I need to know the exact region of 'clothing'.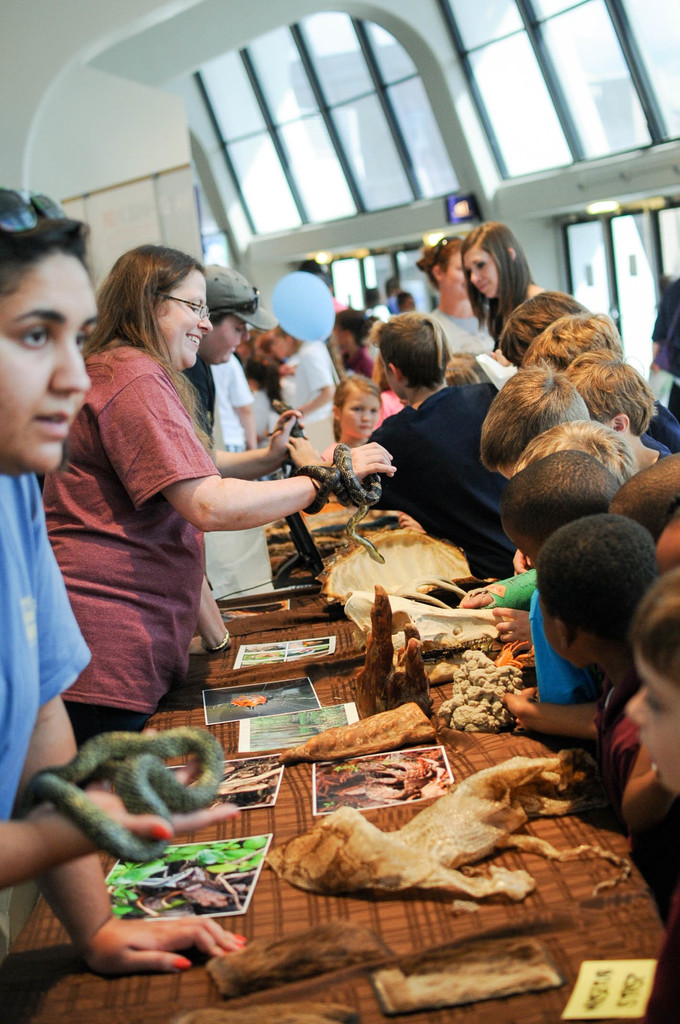
Region: <box>174,351,217,440</box>.
